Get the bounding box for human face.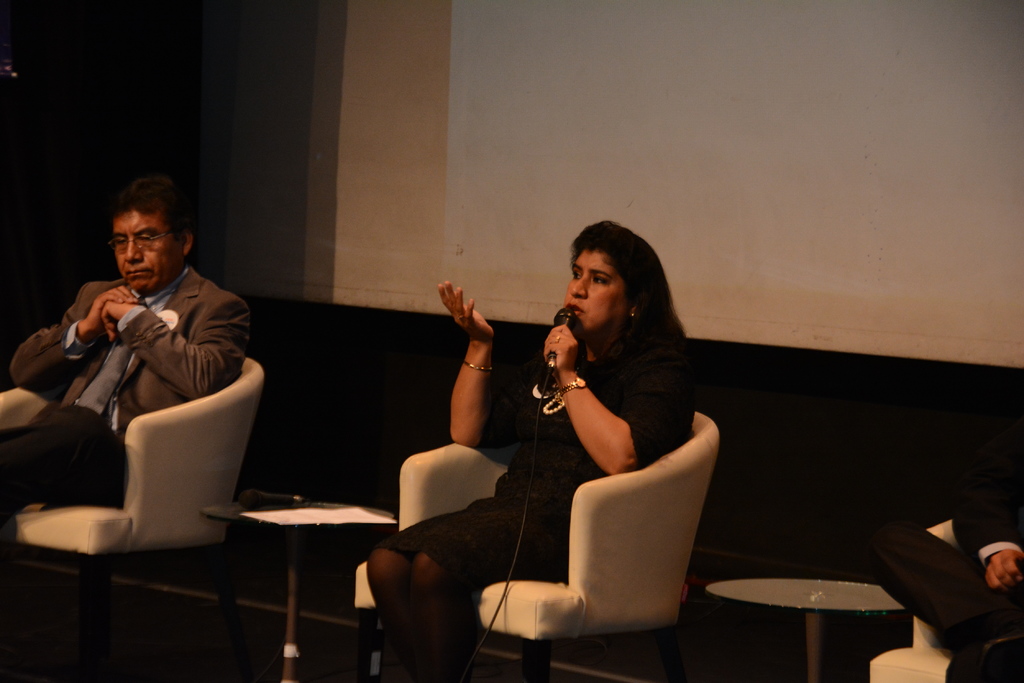
{"left": 567, "top": 251, "right": 622, "bottom": 343}.
